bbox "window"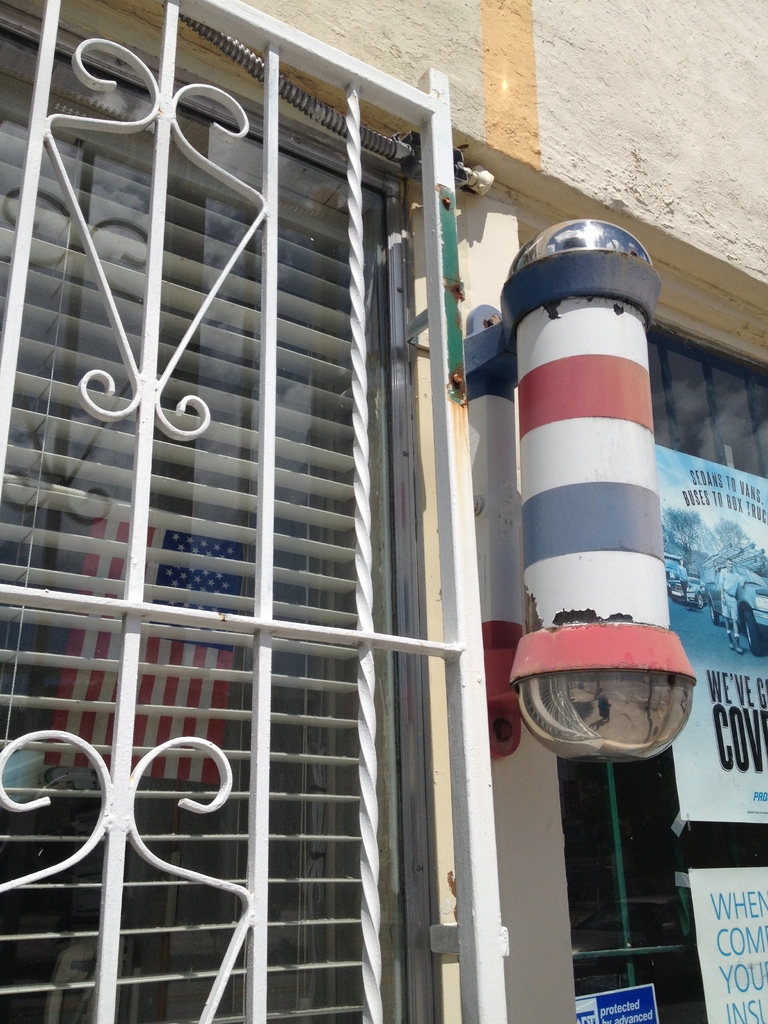
572:333:767:1023
